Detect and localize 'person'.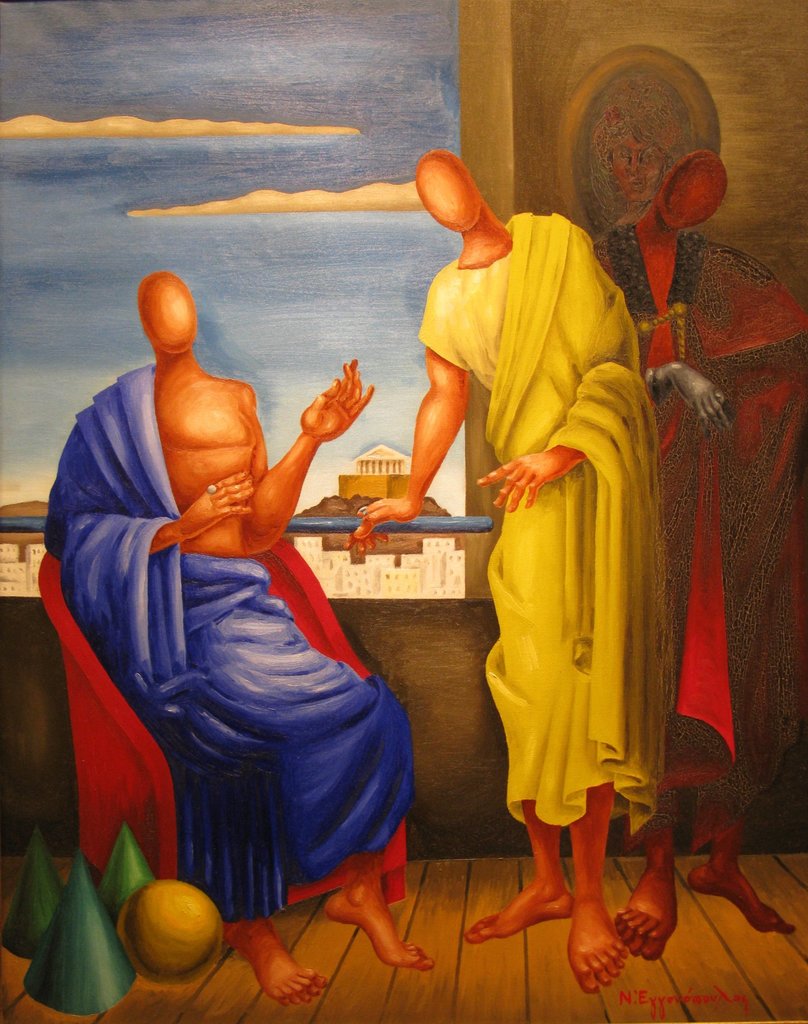
Localized at [36,266,435,1008].
